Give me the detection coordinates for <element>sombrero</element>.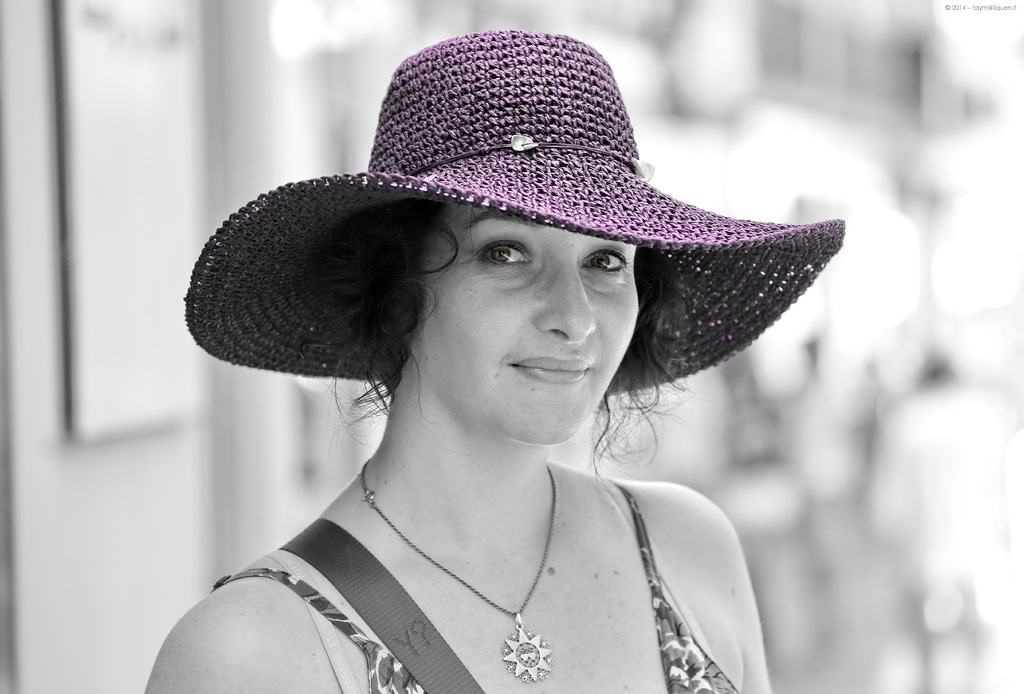
Rect(183, 24, 851, 529).
